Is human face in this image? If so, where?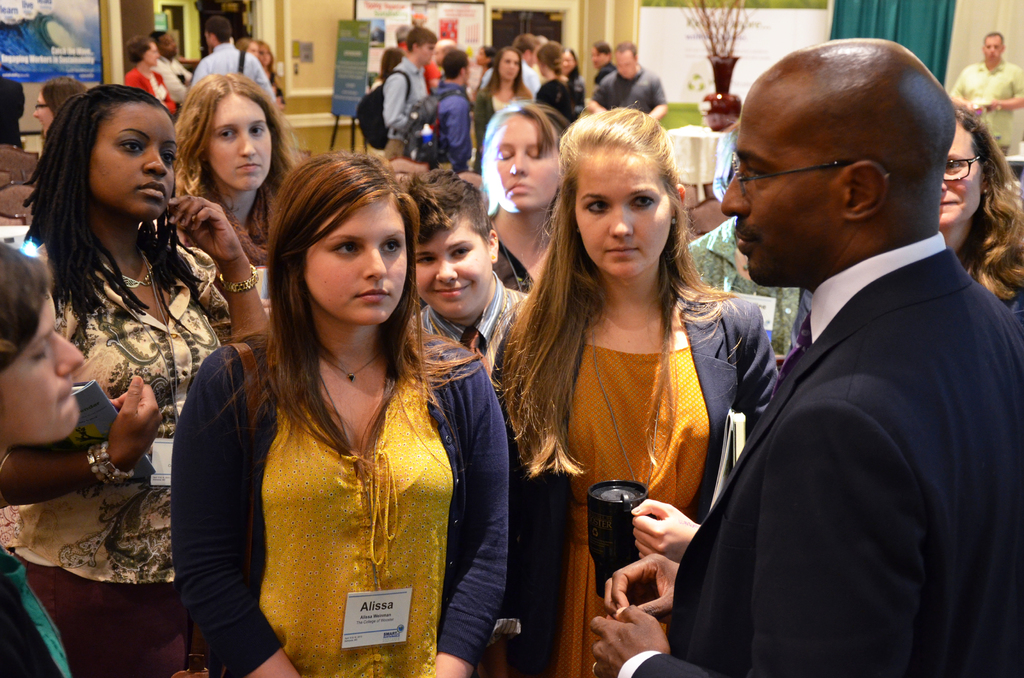
Yes, at <box>202,92,273,193</box>.
